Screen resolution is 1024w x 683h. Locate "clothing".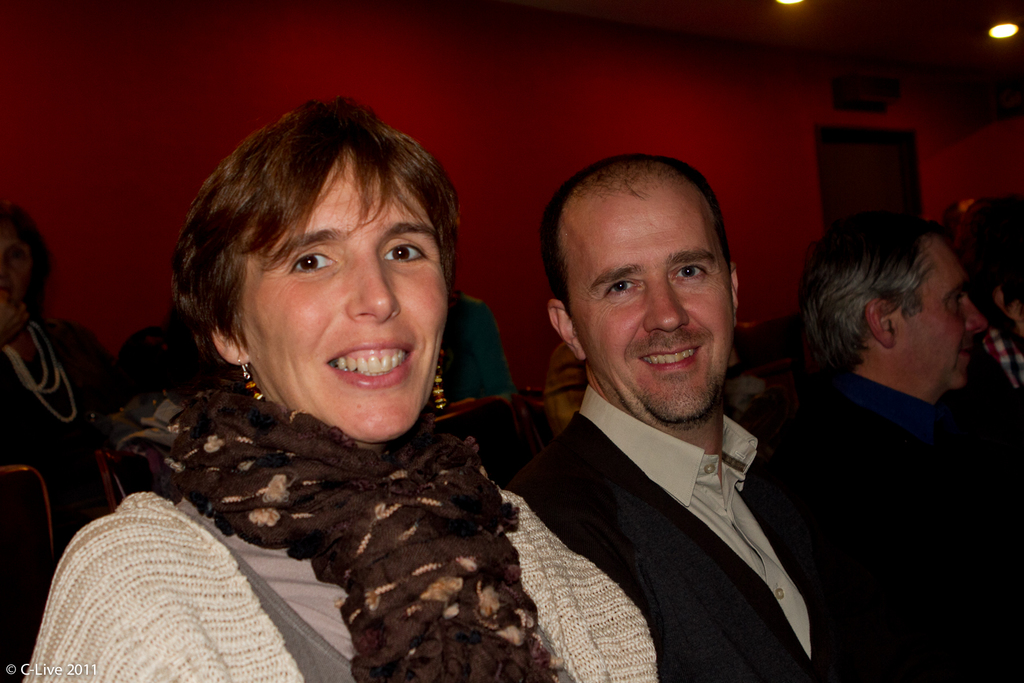
rect(800, 360, 1023, 682).
